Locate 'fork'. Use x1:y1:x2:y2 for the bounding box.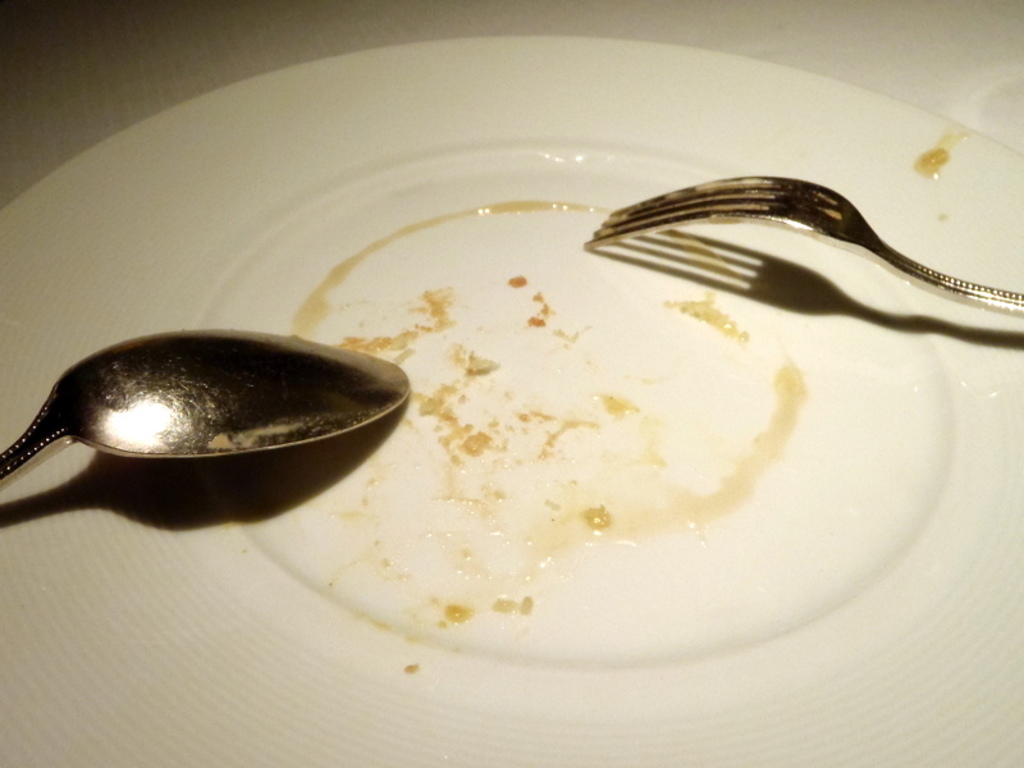
540:173:1023:343.
